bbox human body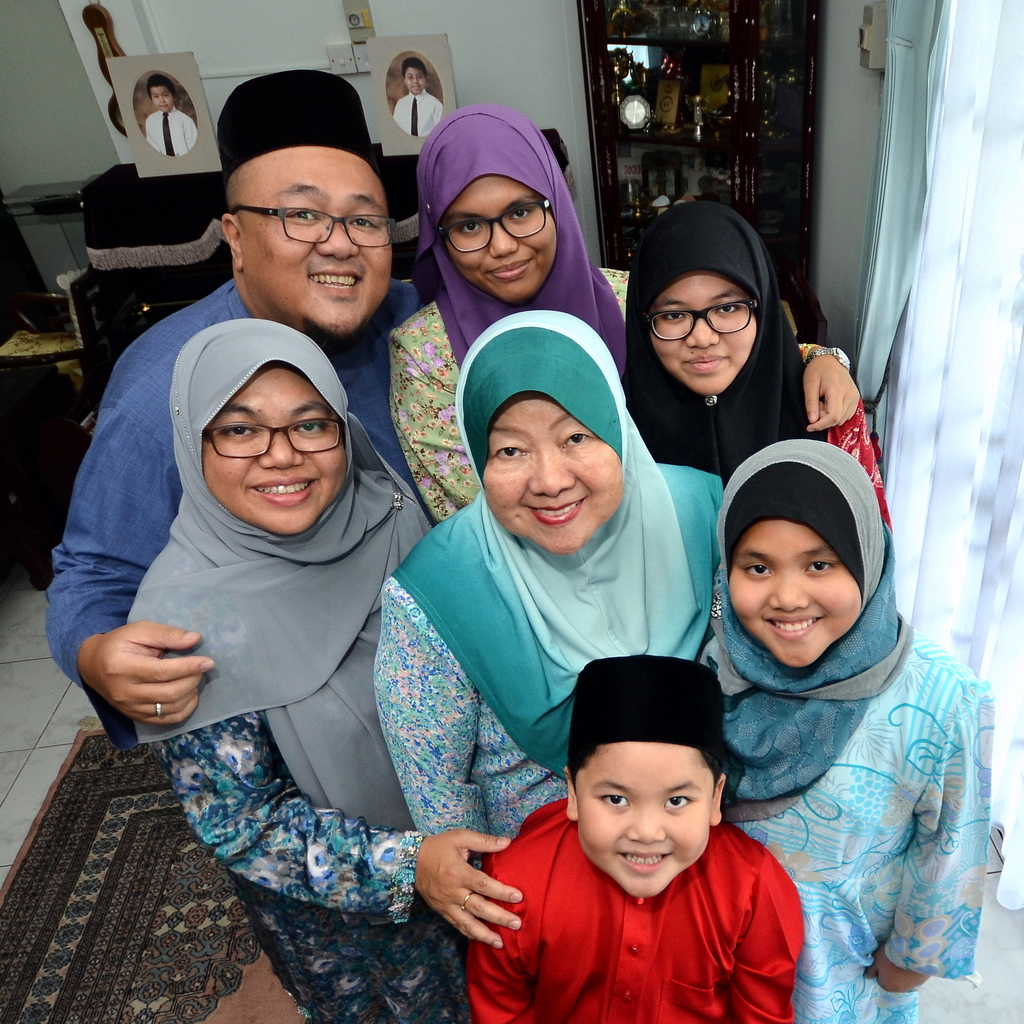
(627,187,813,470)
